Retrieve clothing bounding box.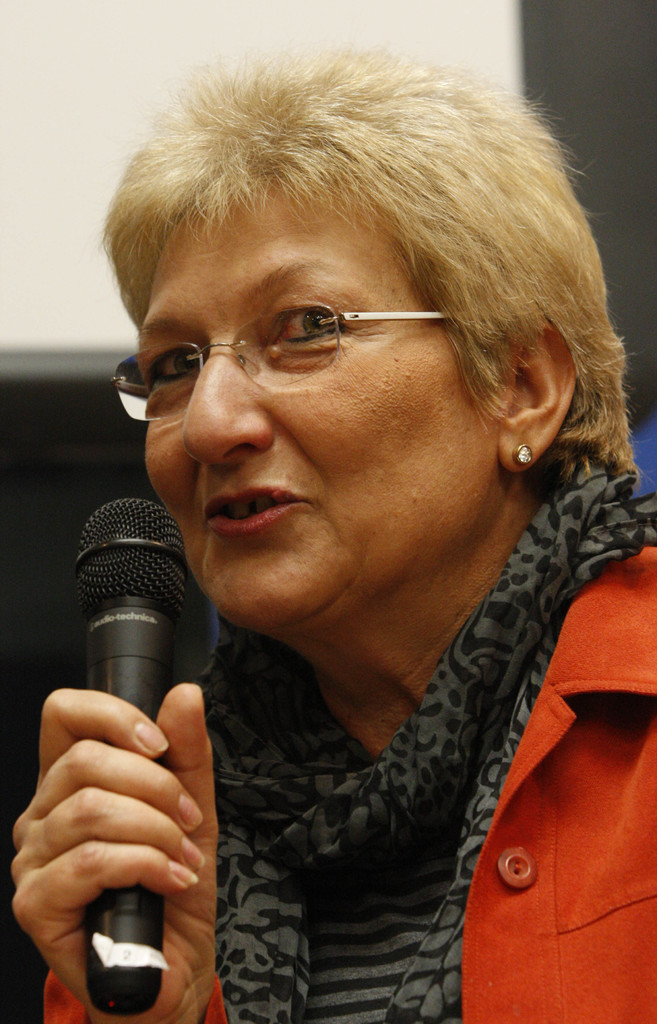
Bounding box: locate(42, 446, 656, 1023).
